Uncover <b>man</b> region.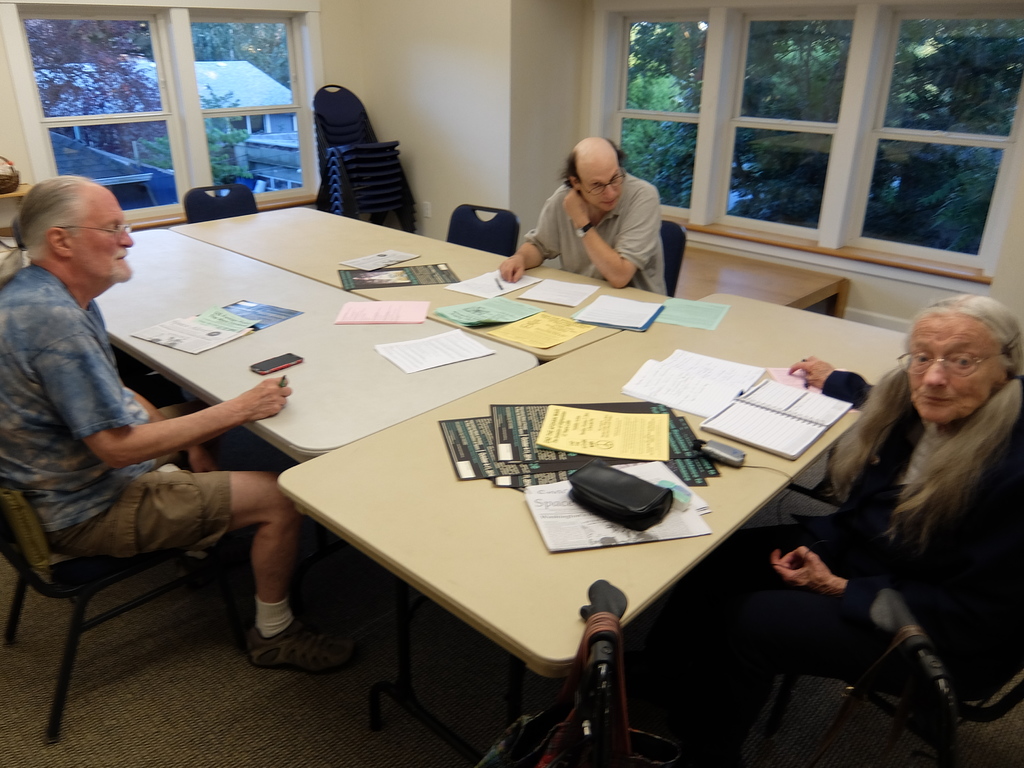
Uncovered: rect(493, 131, 675, 296).
